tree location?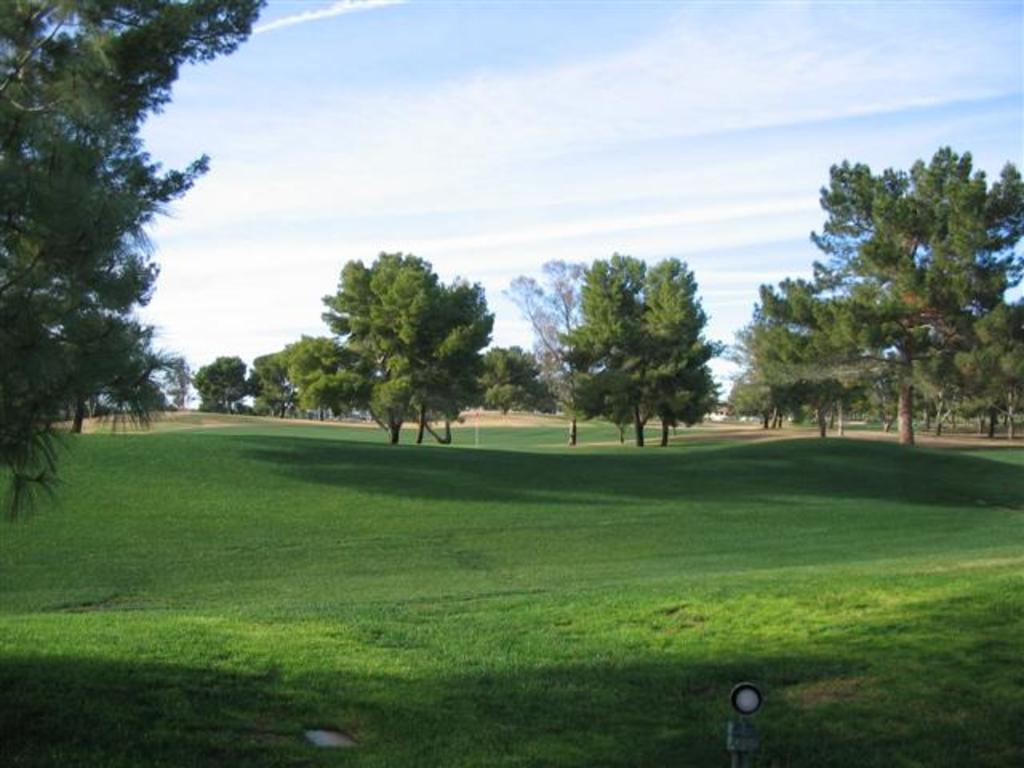
x1=474 y1=346 x2=558 y2=418
